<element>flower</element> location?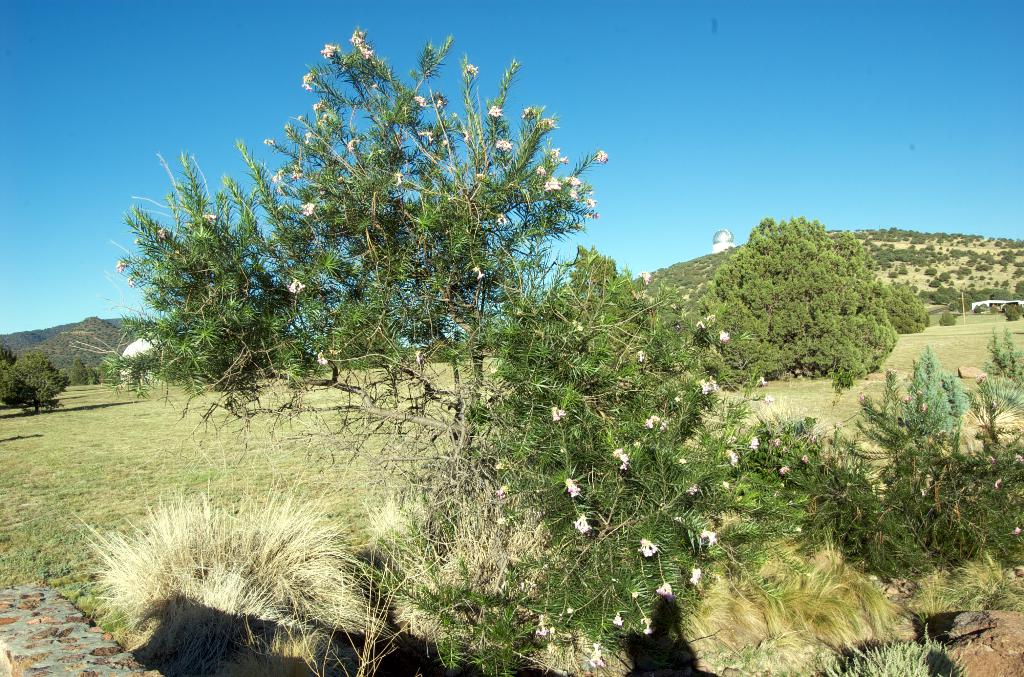
317,350,326,364
